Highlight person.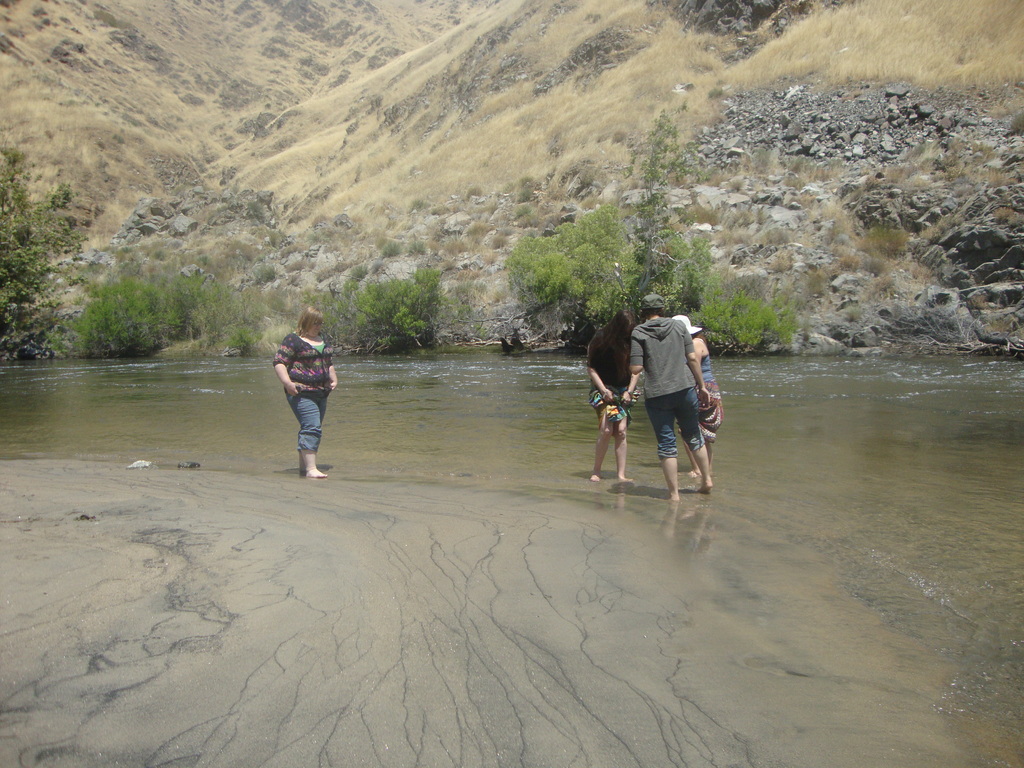
Highlighted region: [left=263, top=304, right=340, bottom=481].
